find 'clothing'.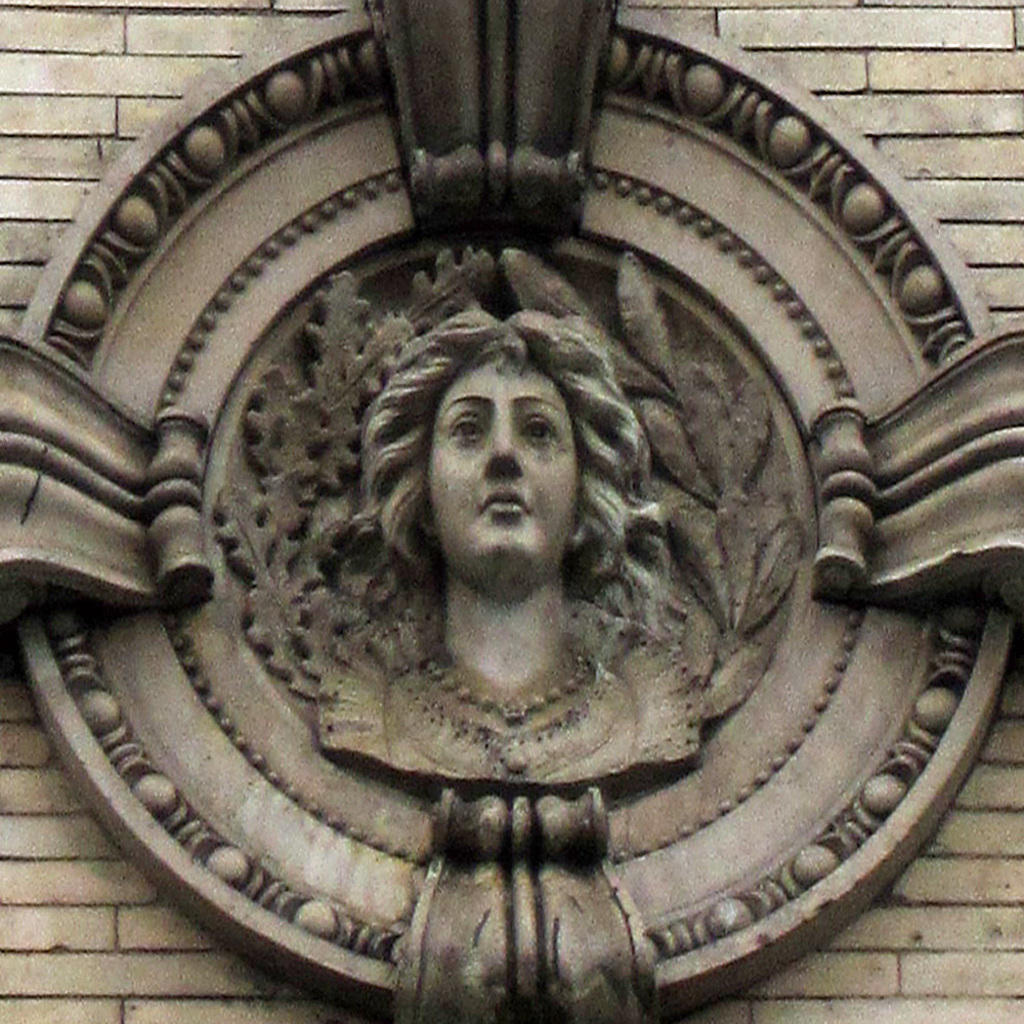
detection(319, 588, 696, 749).
